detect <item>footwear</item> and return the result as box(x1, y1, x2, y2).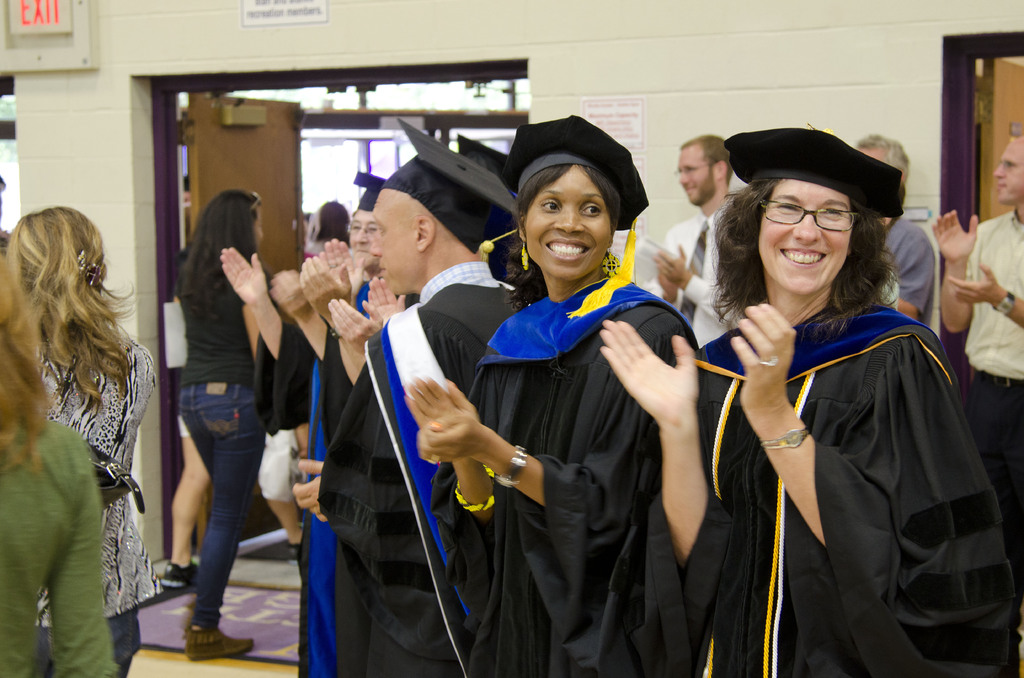
box(182, 628, 257, 663).
